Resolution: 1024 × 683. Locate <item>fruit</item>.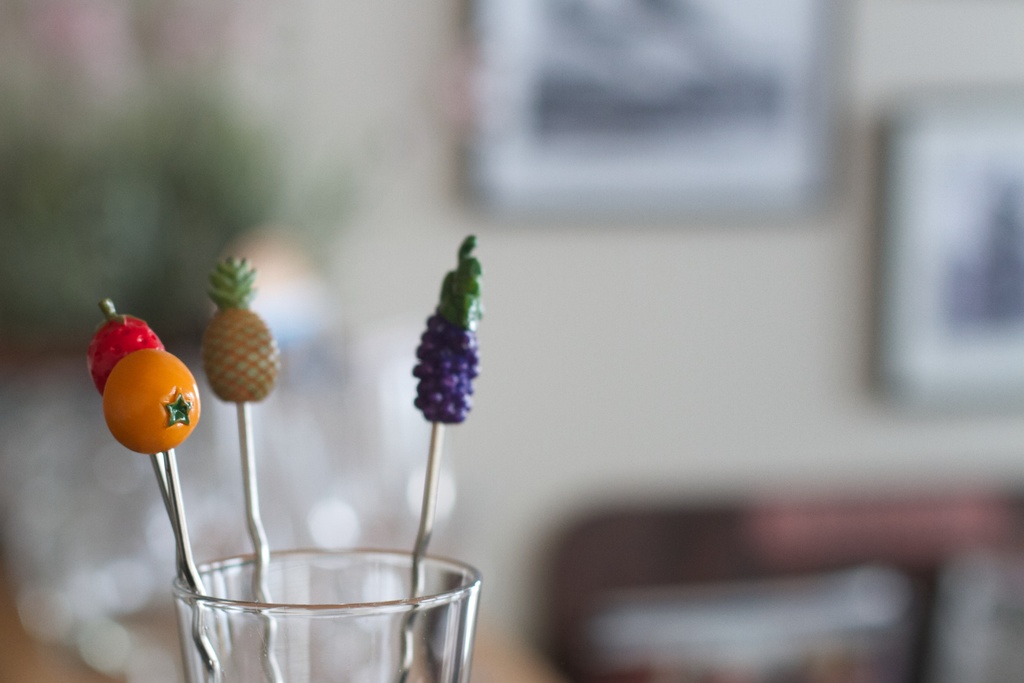
bbox(409, 315, 479, 416).
